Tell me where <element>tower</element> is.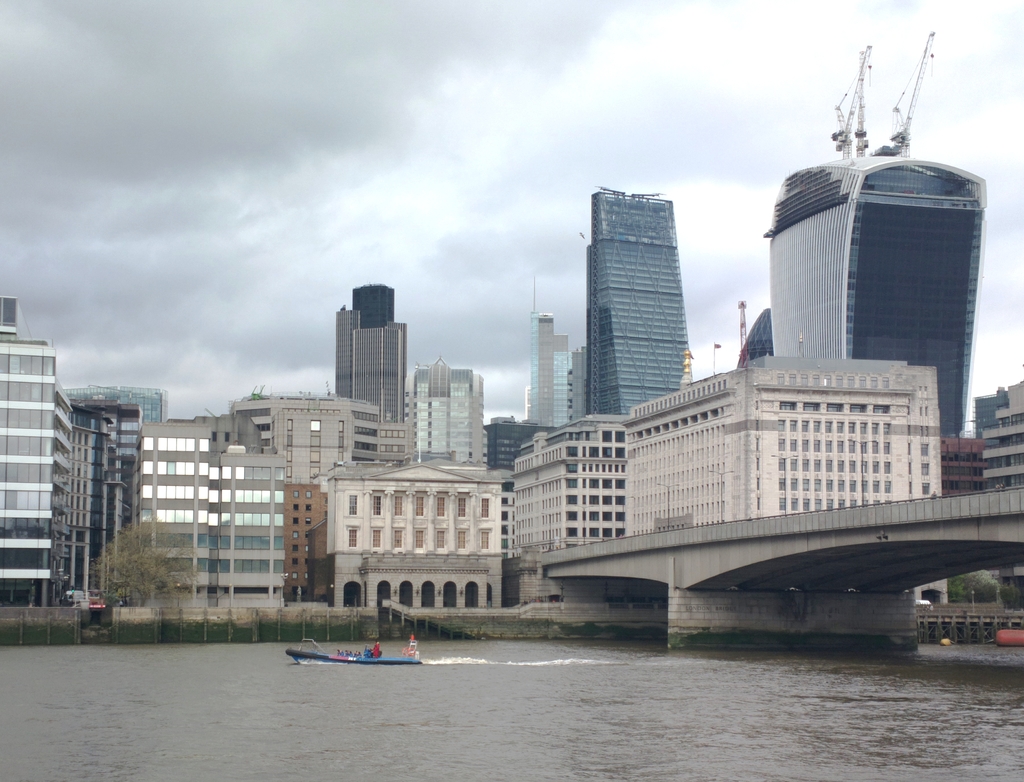
<element>tower</element> is at 586/186/700/429.
